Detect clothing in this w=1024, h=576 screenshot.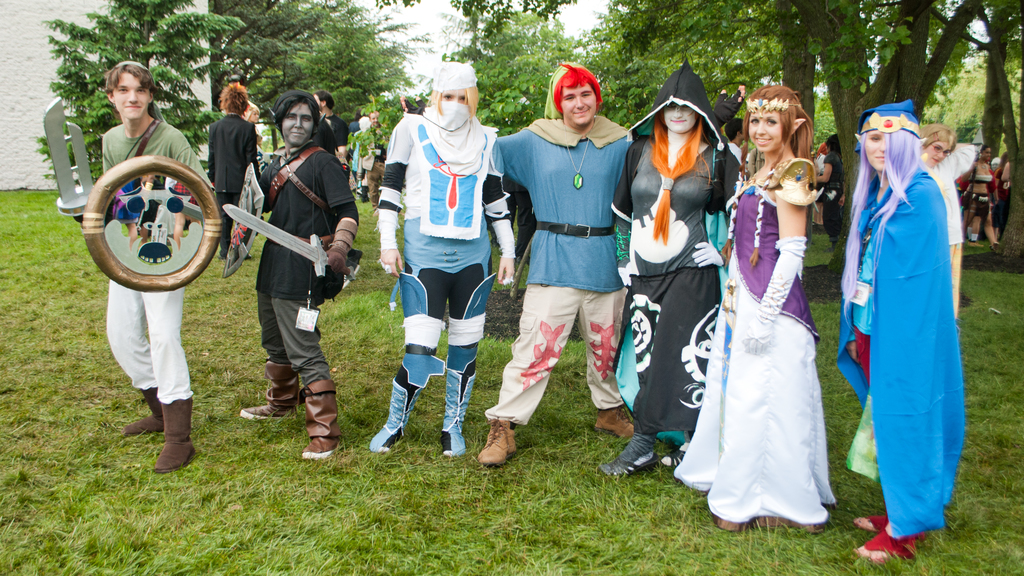
Detection: bbox=(204, 113, 255, 224).
